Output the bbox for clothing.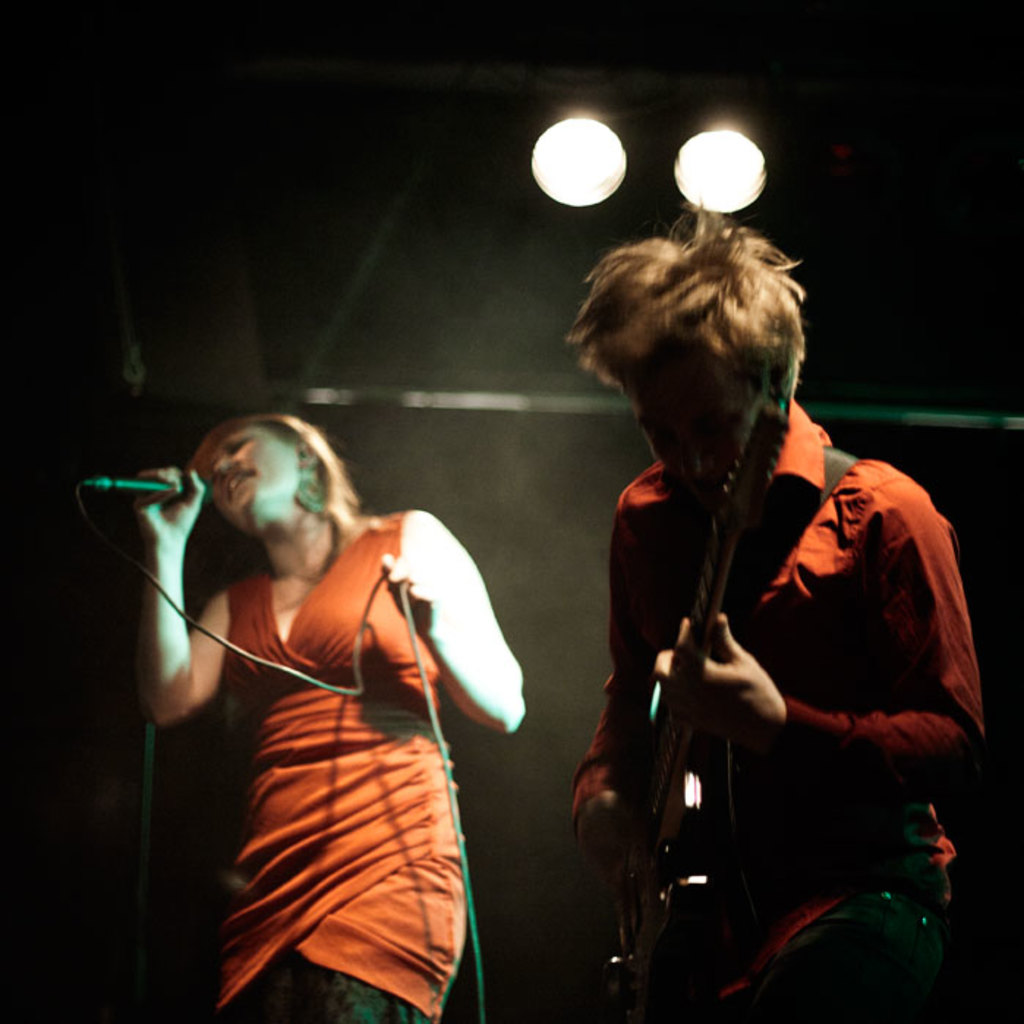
bbox(561, 396, 989, 1020).
